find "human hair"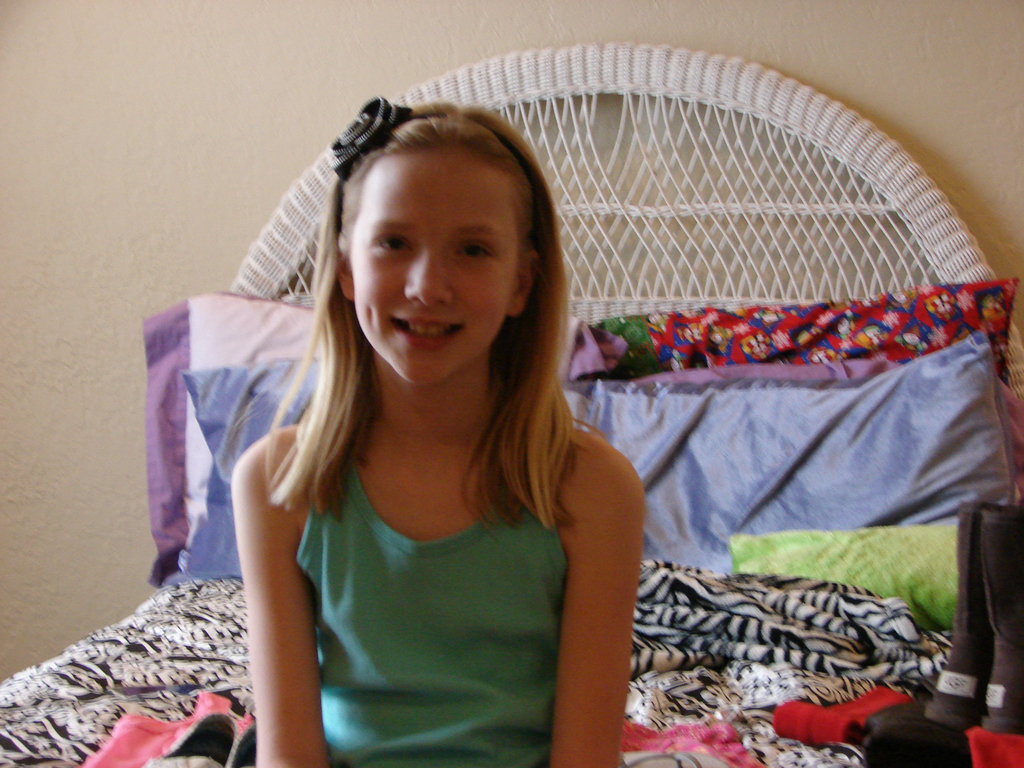
left=303, top=73, right=577, bottom=571
